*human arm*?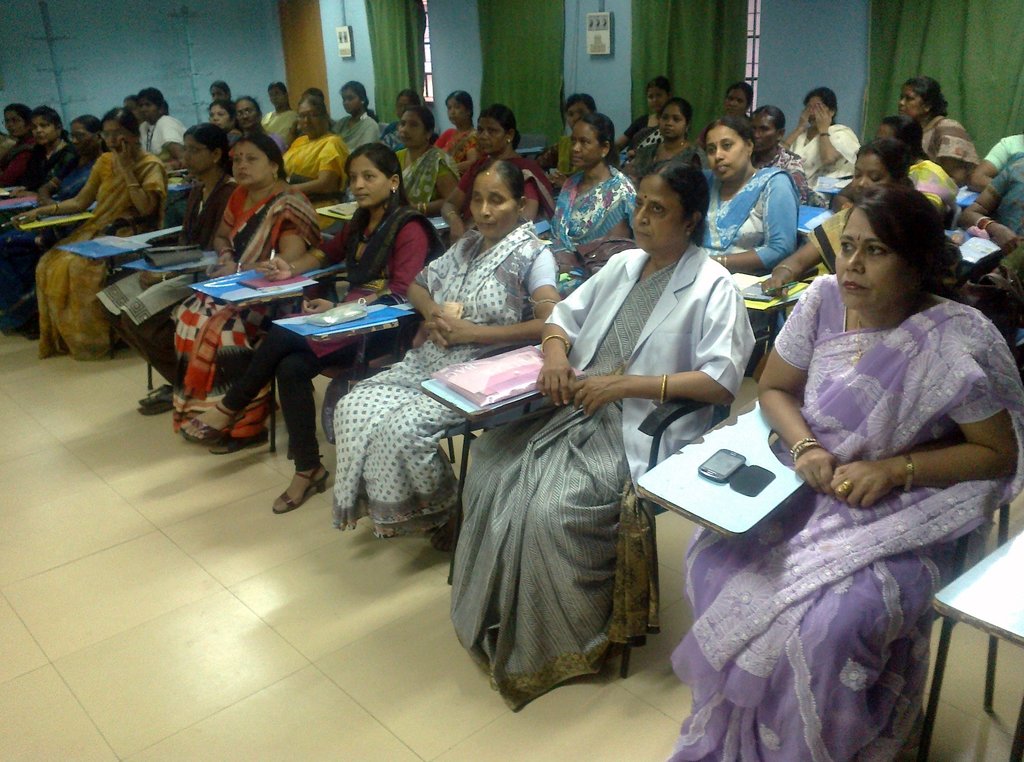
bbox(748, 273, 847, 501)
